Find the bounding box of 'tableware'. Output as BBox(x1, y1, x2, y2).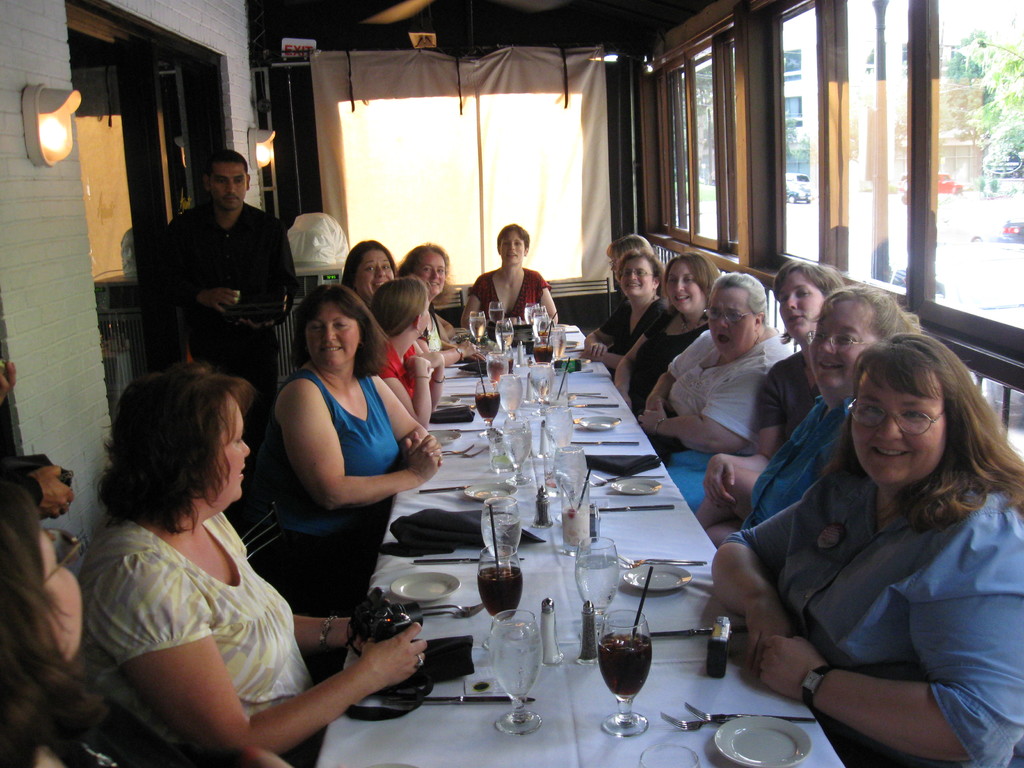
BBox(490, 433, 515, 472).
